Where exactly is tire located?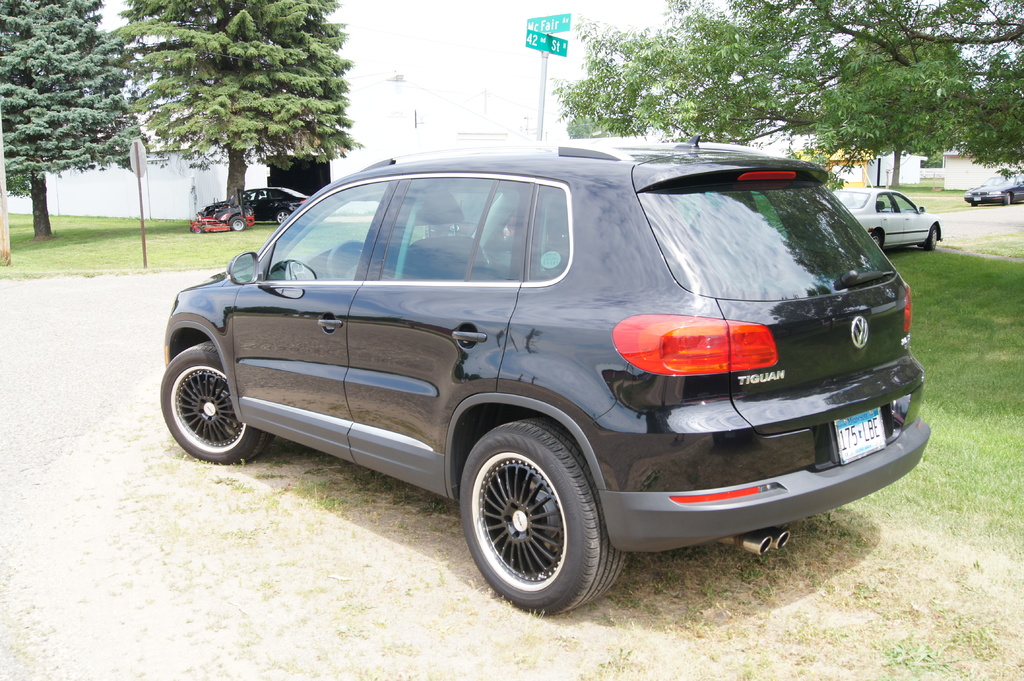
Its bounding box is [left=461, top=418, right=622, bottom=611].
